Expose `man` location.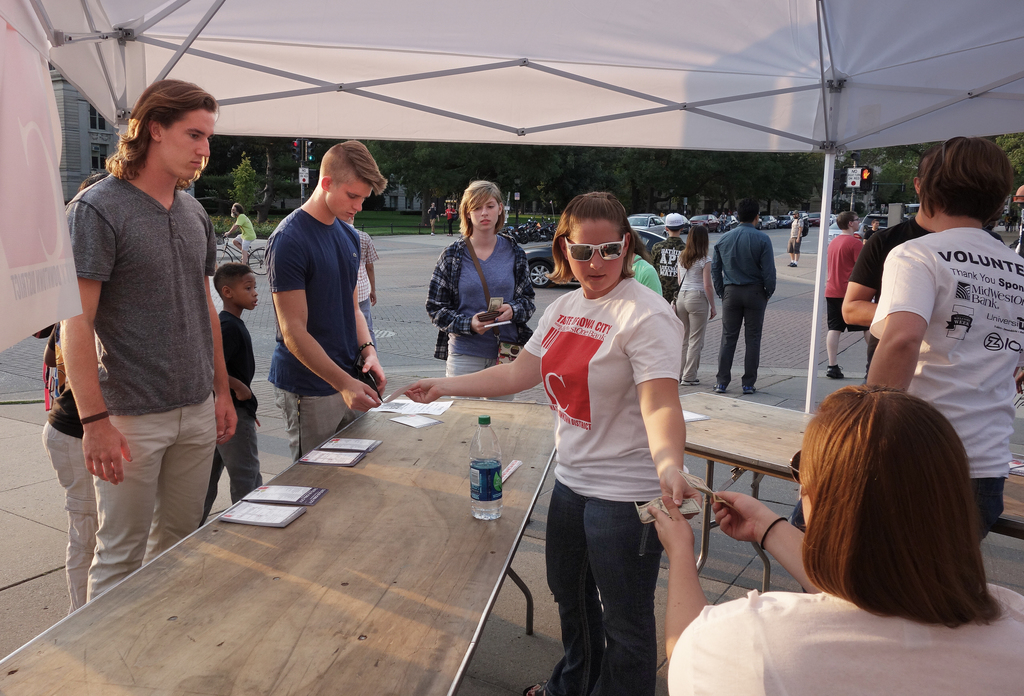
Exposed at bbox=(268, 138, 396, 458).
